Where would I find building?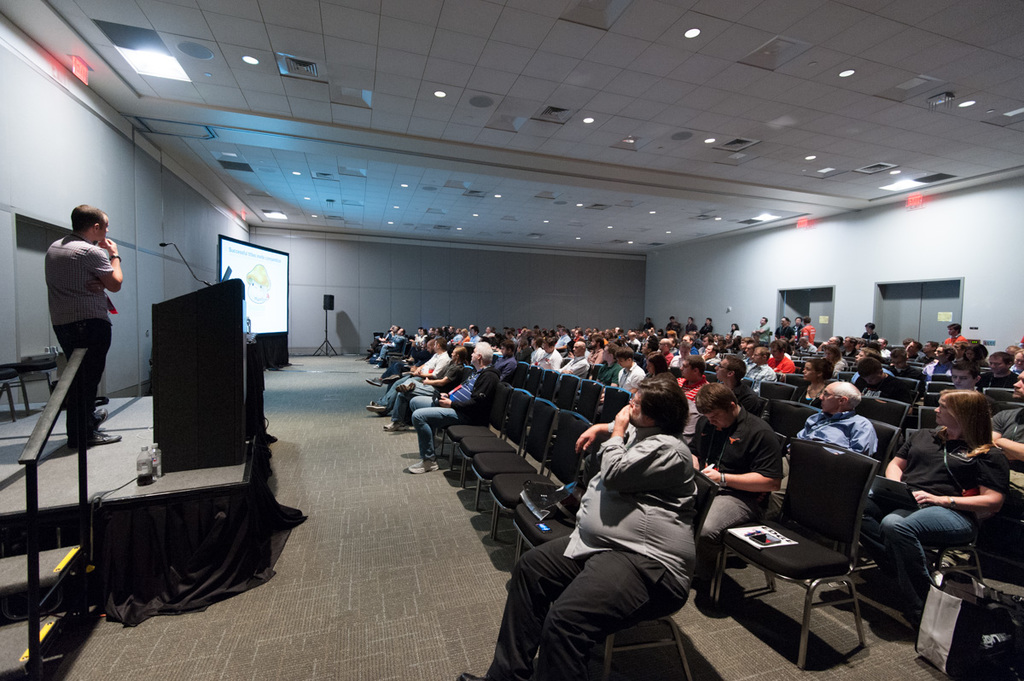
At box(0, 0, 1023, 680).
